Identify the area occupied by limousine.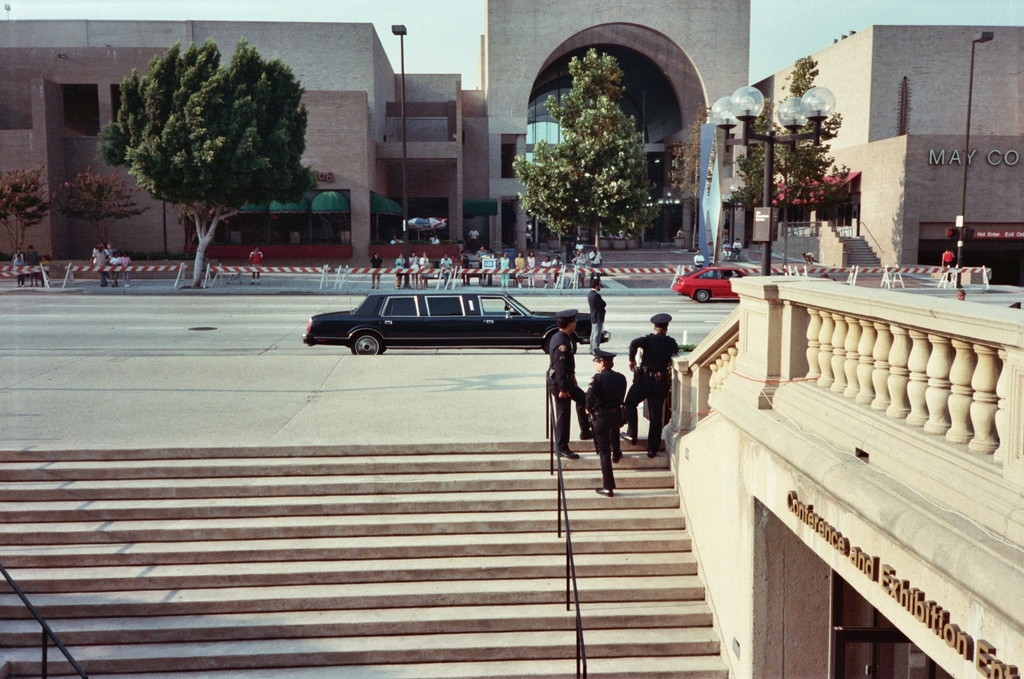
Area: [left=310, top=270, right=567, bottom=359].
